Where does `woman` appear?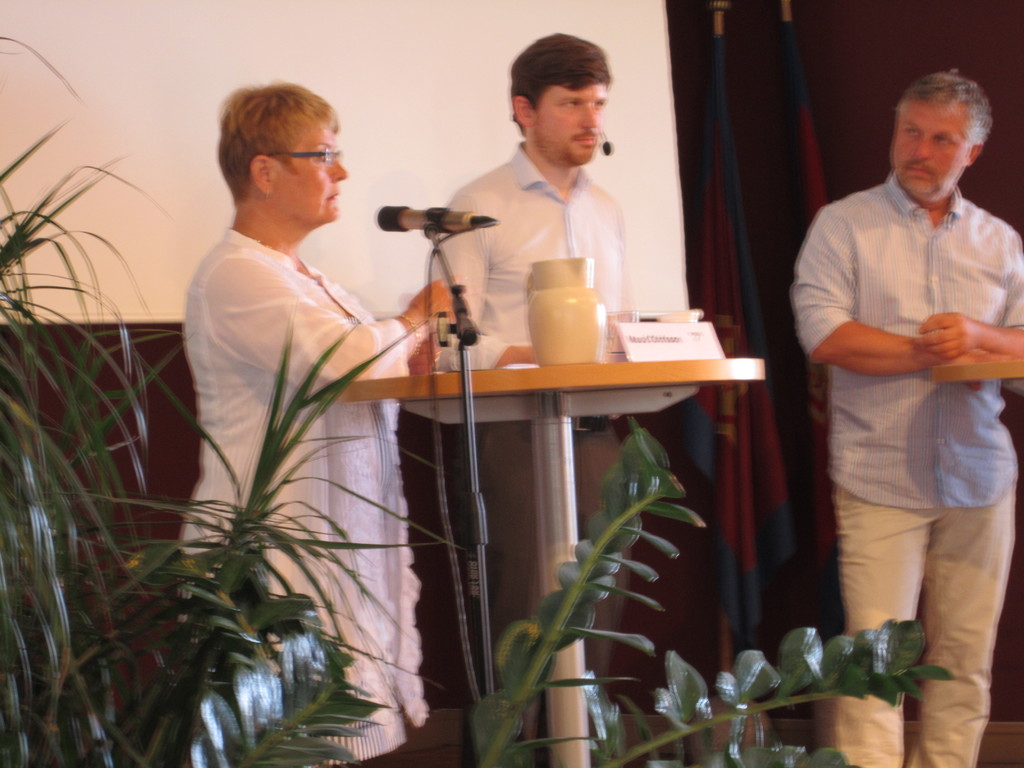
Appears at <box>180,80,465,767</box>.
